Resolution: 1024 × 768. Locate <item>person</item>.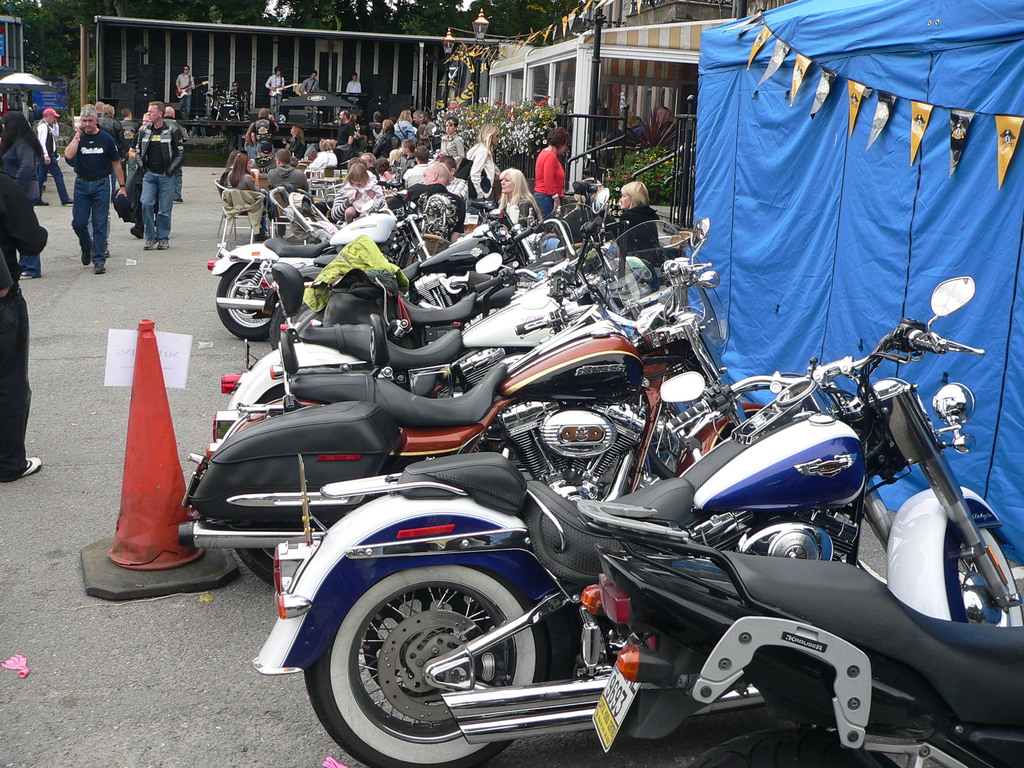
301, 67, 318, 101.
